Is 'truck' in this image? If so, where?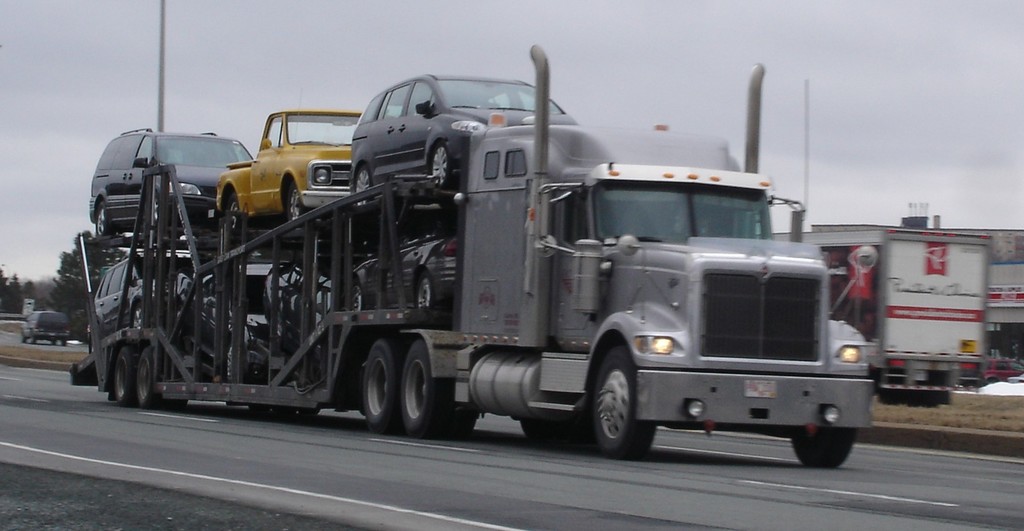
Yes, at x1=771 y1=207 x2=998 y2=395.
